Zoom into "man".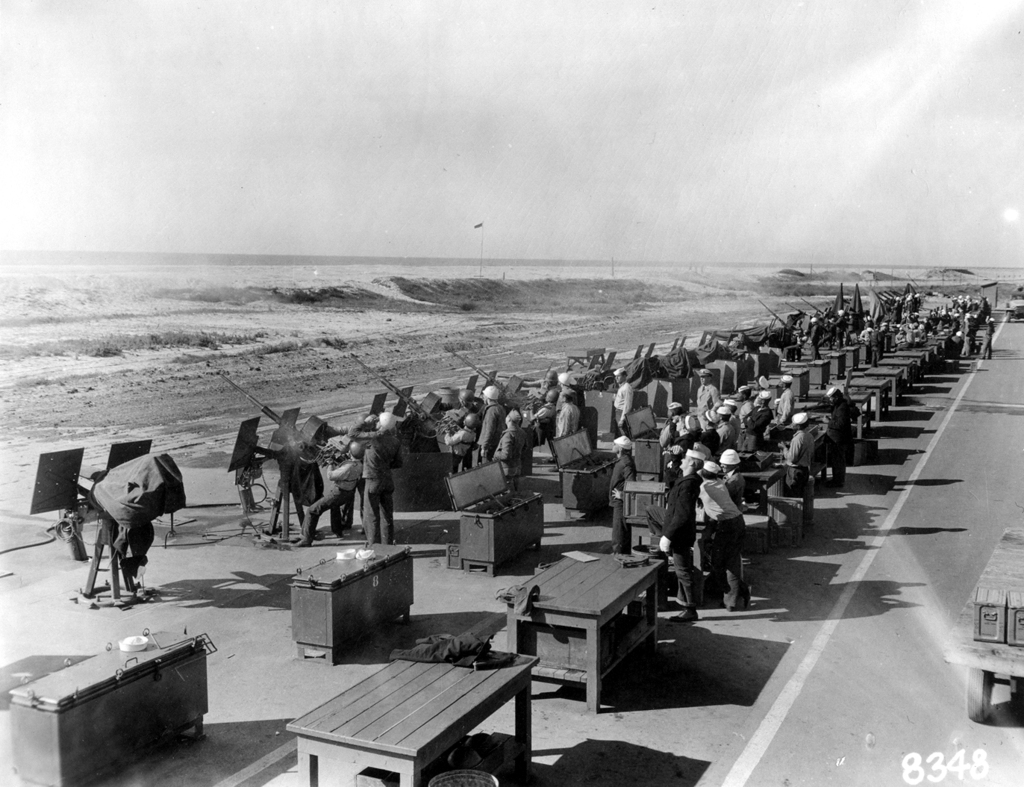
Zoom target: bbox=(864, 313, 872, 324).
